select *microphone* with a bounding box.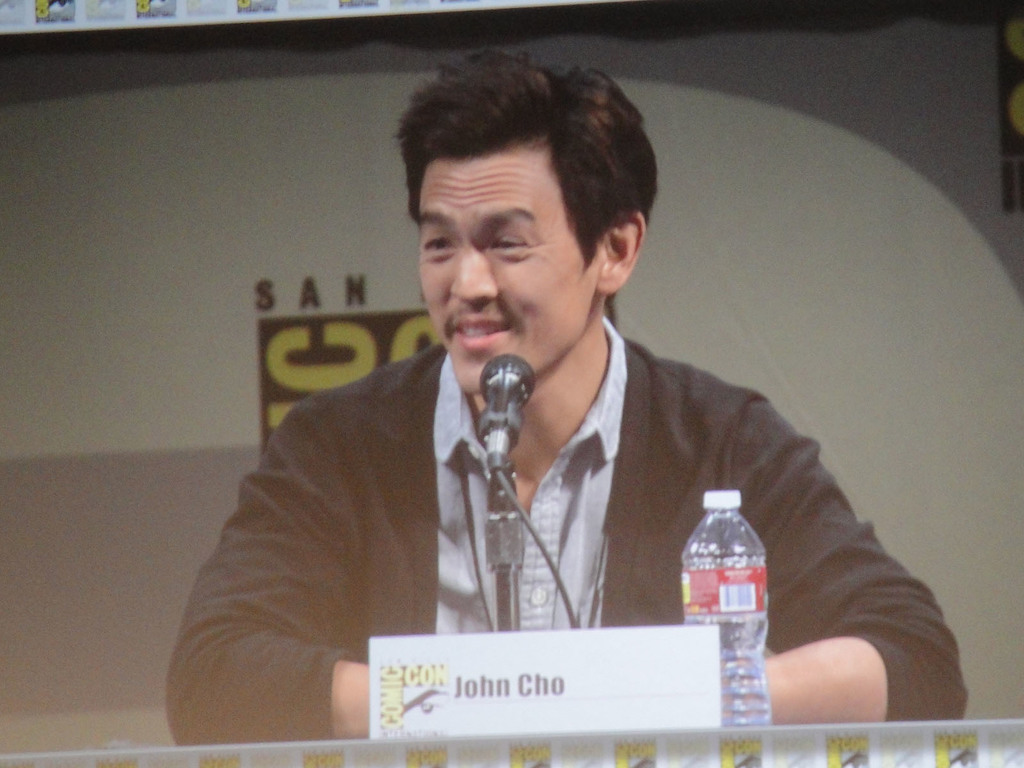
left=469, top=349, right=547, bottom=439.
